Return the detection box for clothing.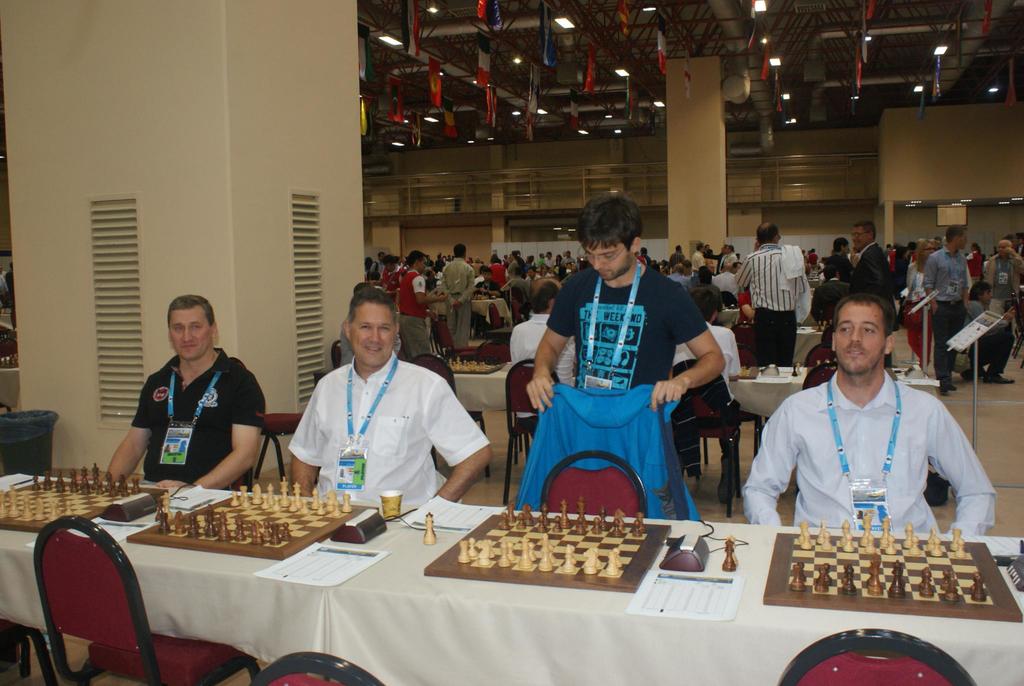
box=[740, 368, 998, 537].
